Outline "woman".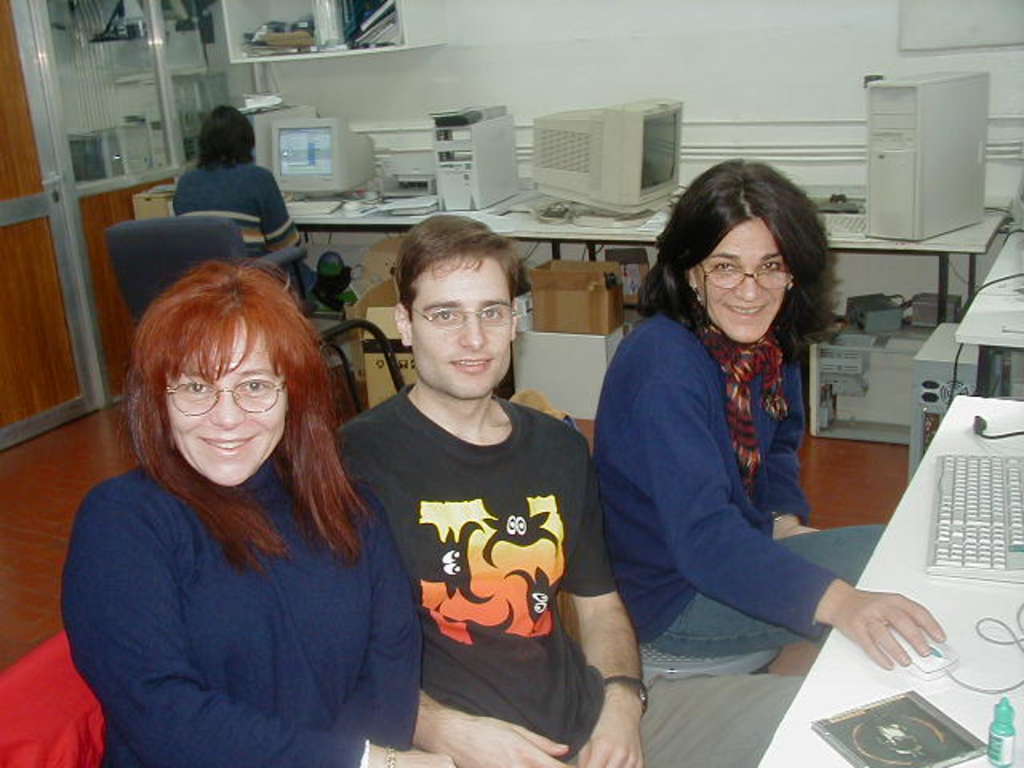
Outline: [left=173, top=104, right=352, bottom=309].
